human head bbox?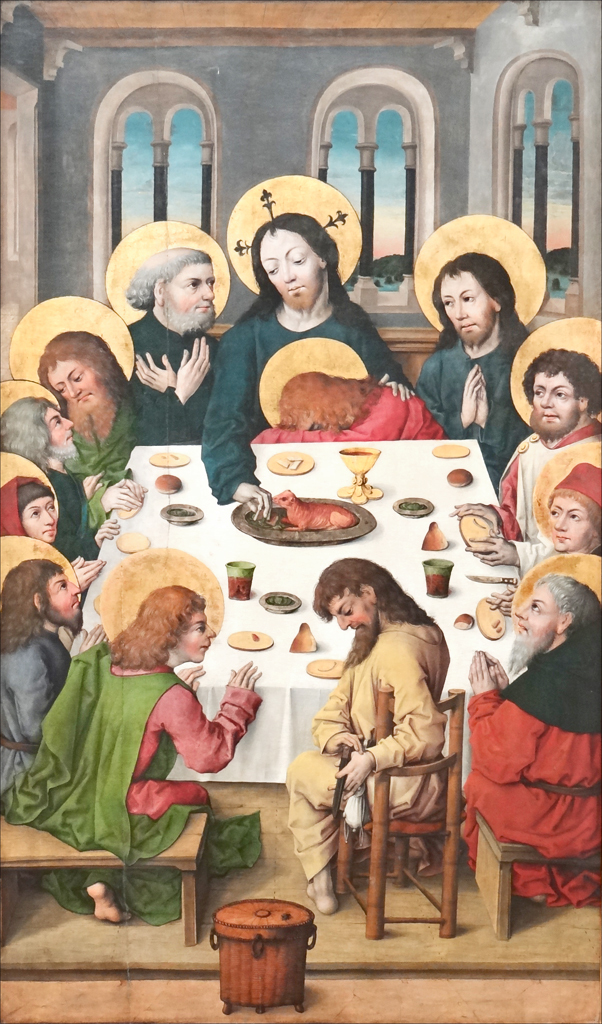
BBox(513, 568, 601, 662)
